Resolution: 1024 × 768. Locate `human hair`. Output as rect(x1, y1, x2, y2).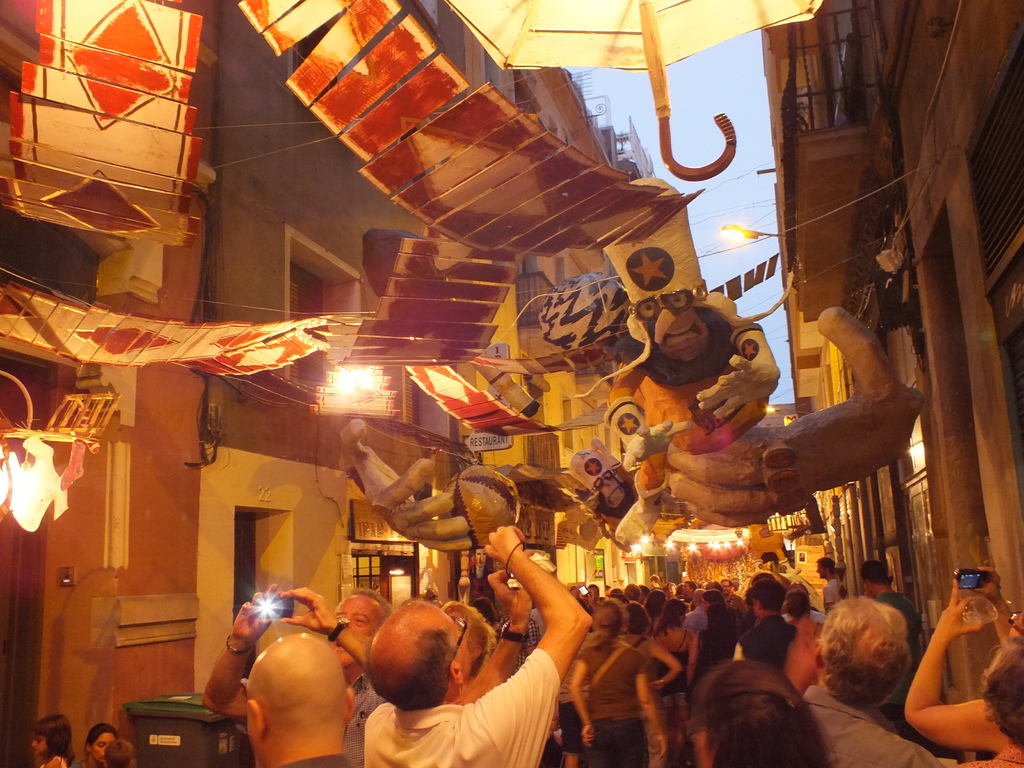
rect(366, 621, 457, 709).
